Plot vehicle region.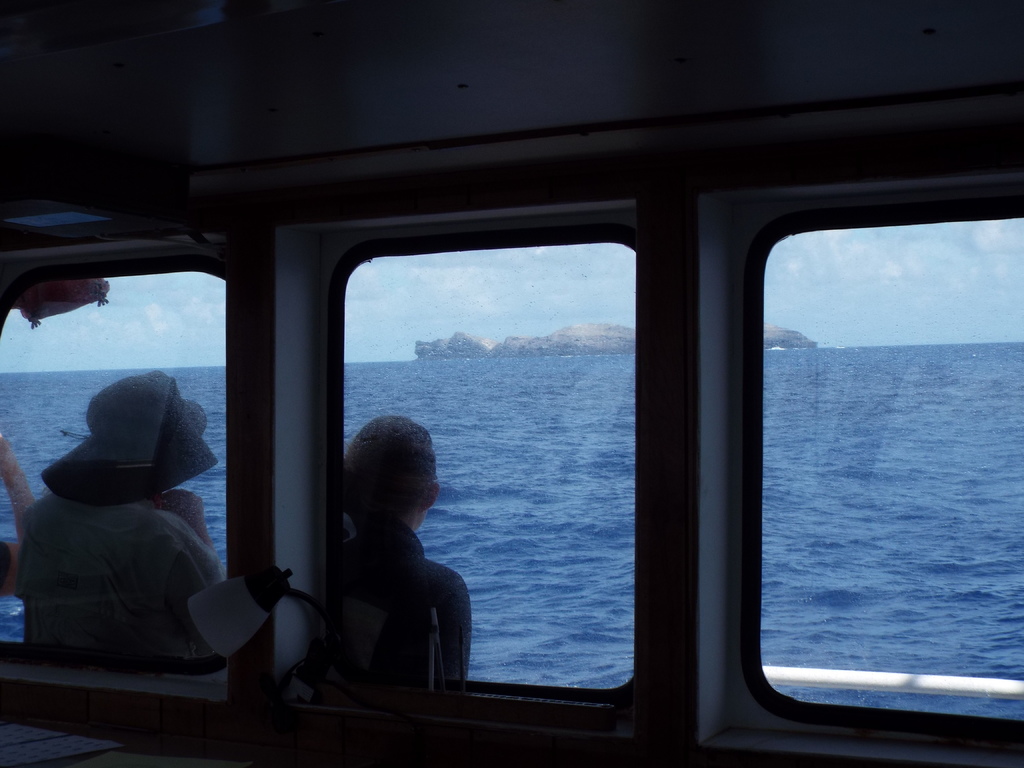
Plotted at [0,112,1023,767].
